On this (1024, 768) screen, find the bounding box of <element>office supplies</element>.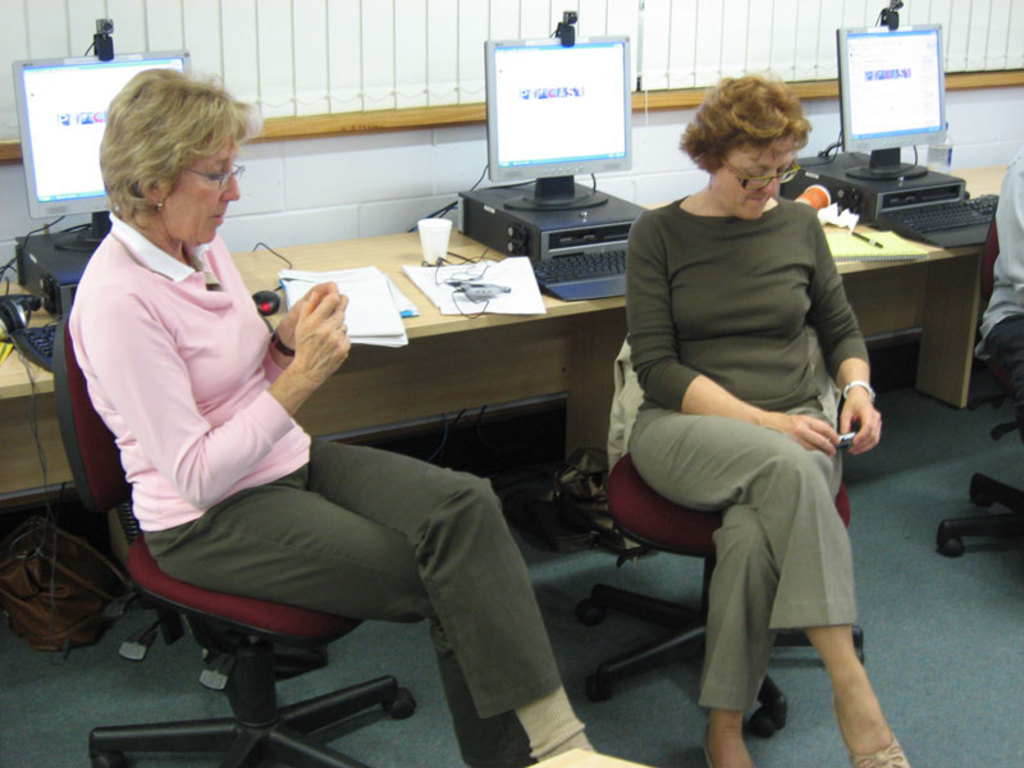
Bounding box: Rect(883, 193, 1001, 250).
